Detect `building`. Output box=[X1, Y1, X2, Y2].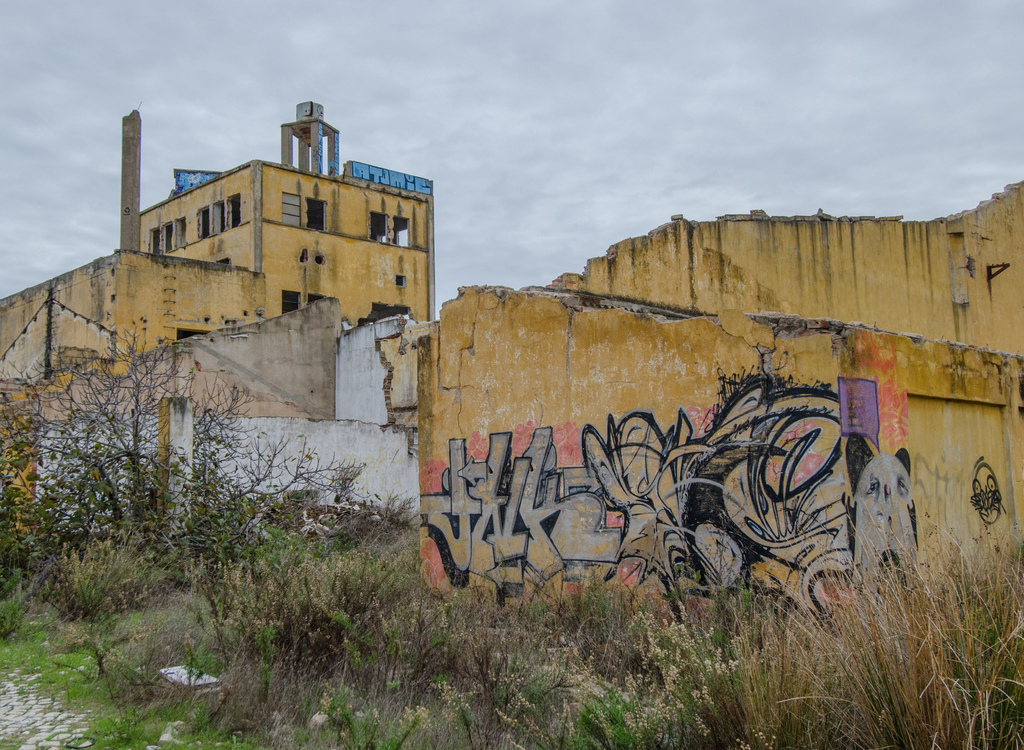
box=[39, 122, 460, 564].
